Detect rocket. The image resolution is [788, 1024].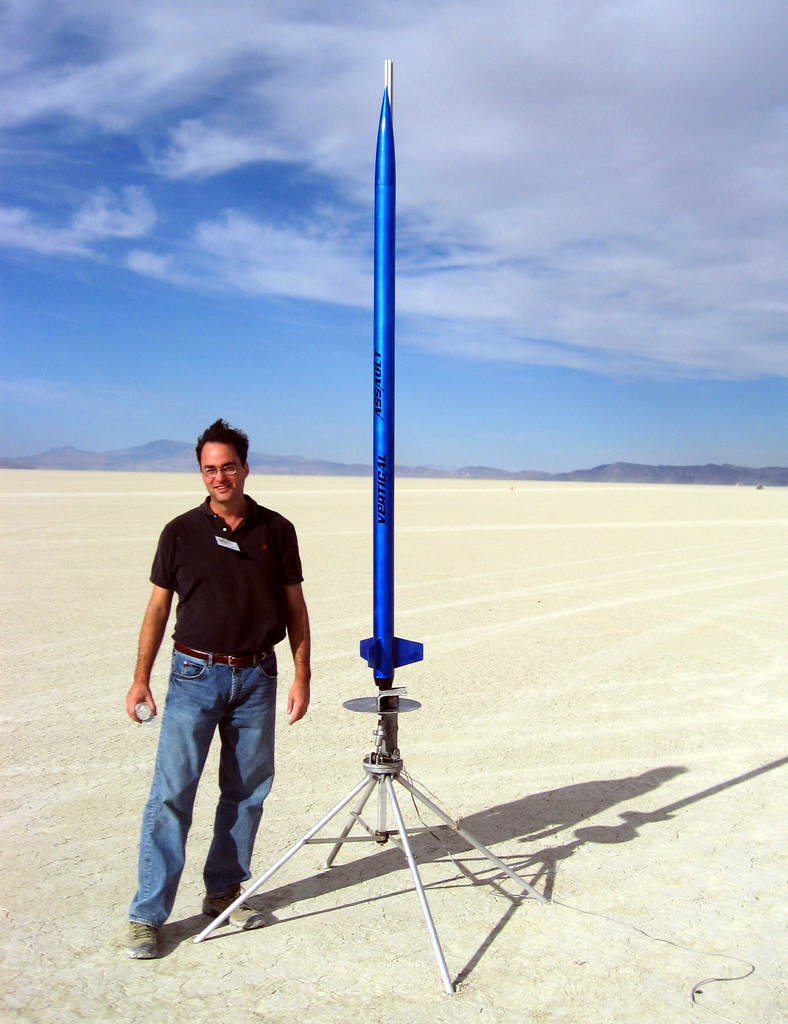
320/47/449/667.
